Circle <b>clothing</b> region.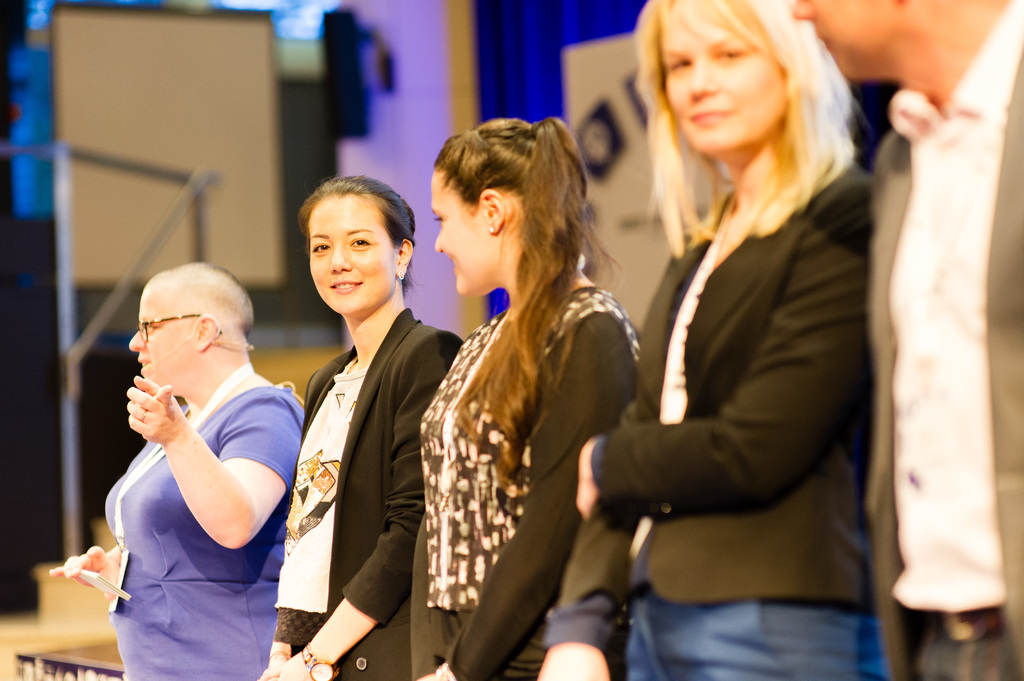
Region: (866,0,1023,680).
